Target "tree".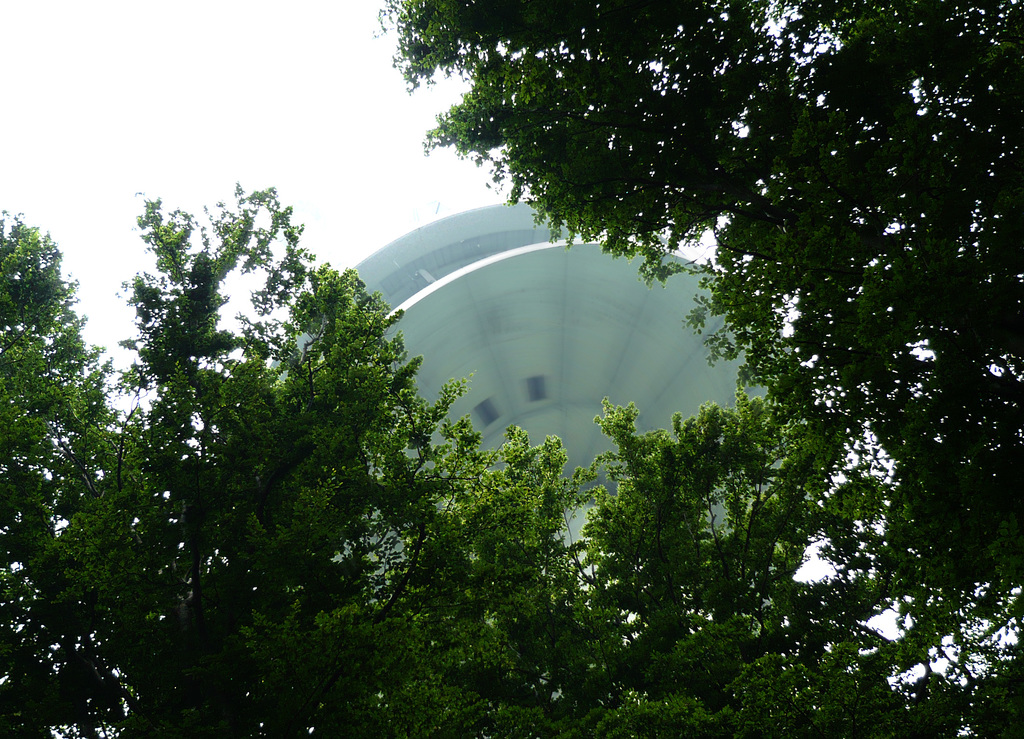
Target region: select_region(0, 211, 152, 738).
